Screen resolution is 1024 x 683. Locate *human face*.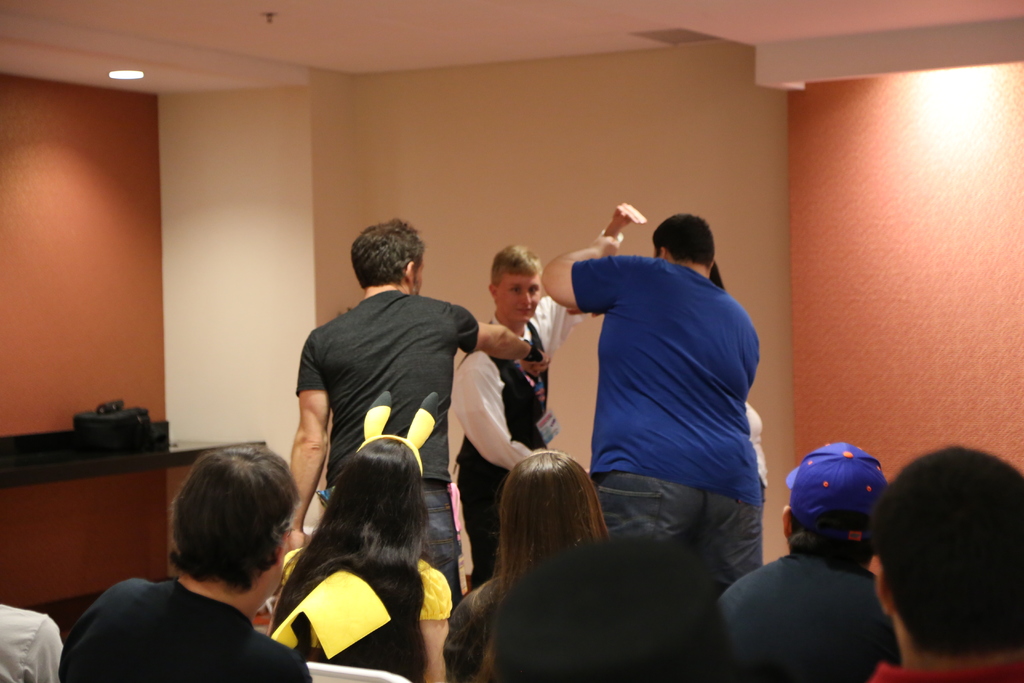
500,275,540,326.
